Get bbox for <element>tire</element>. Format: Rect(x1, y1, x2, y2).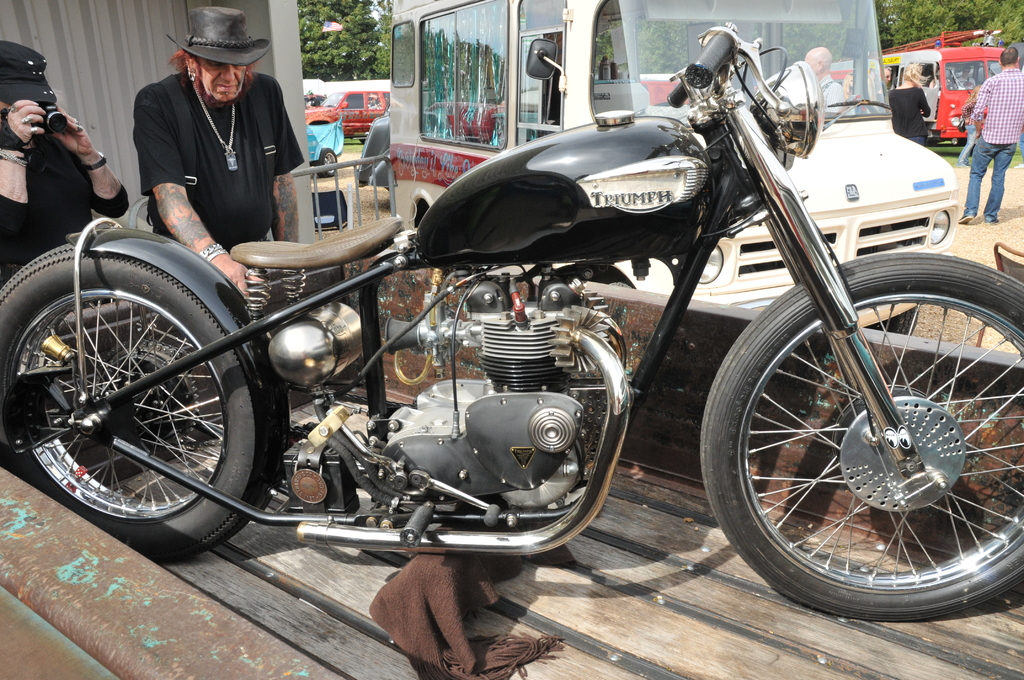
Rect(699, 250, 1023, 623).
